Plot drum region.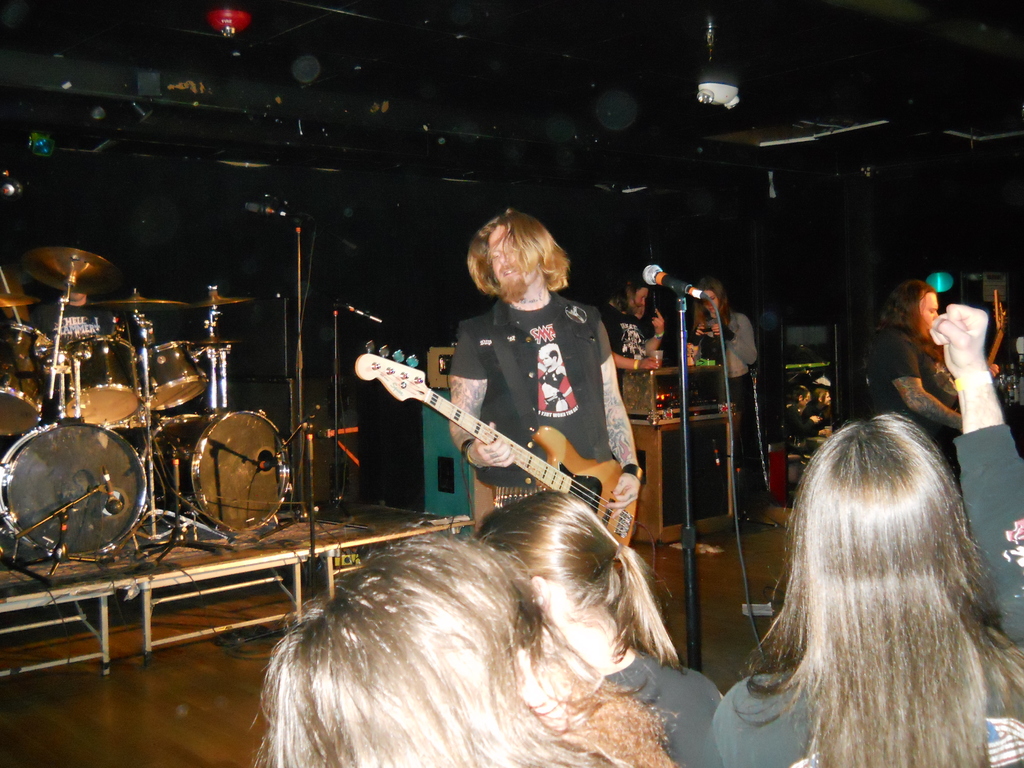
Plotted at bbox=[136, 342, 211, 413].
